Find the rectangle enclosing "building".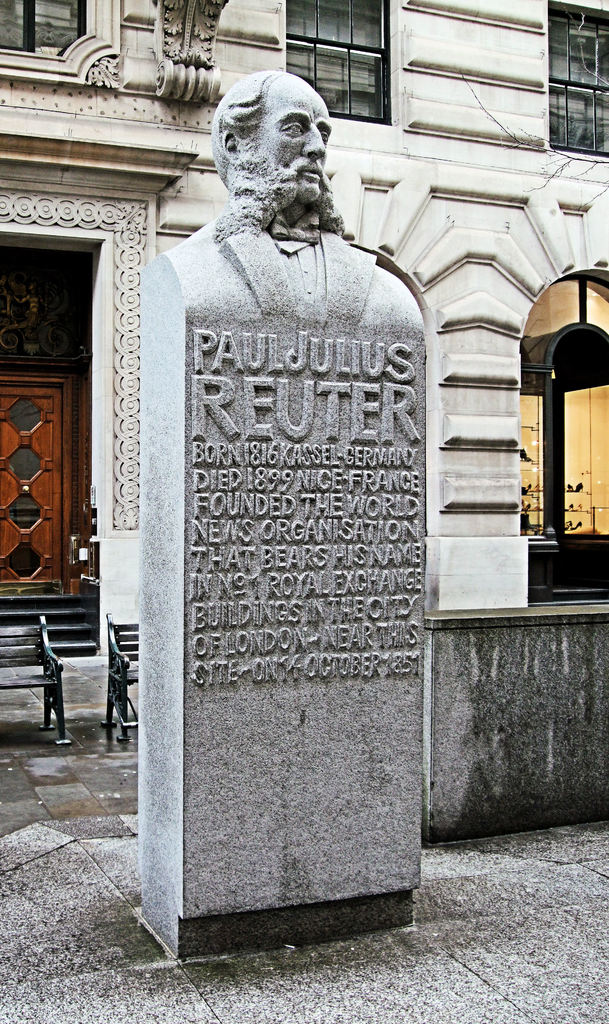
bbox(0, 0, 608, 666).
